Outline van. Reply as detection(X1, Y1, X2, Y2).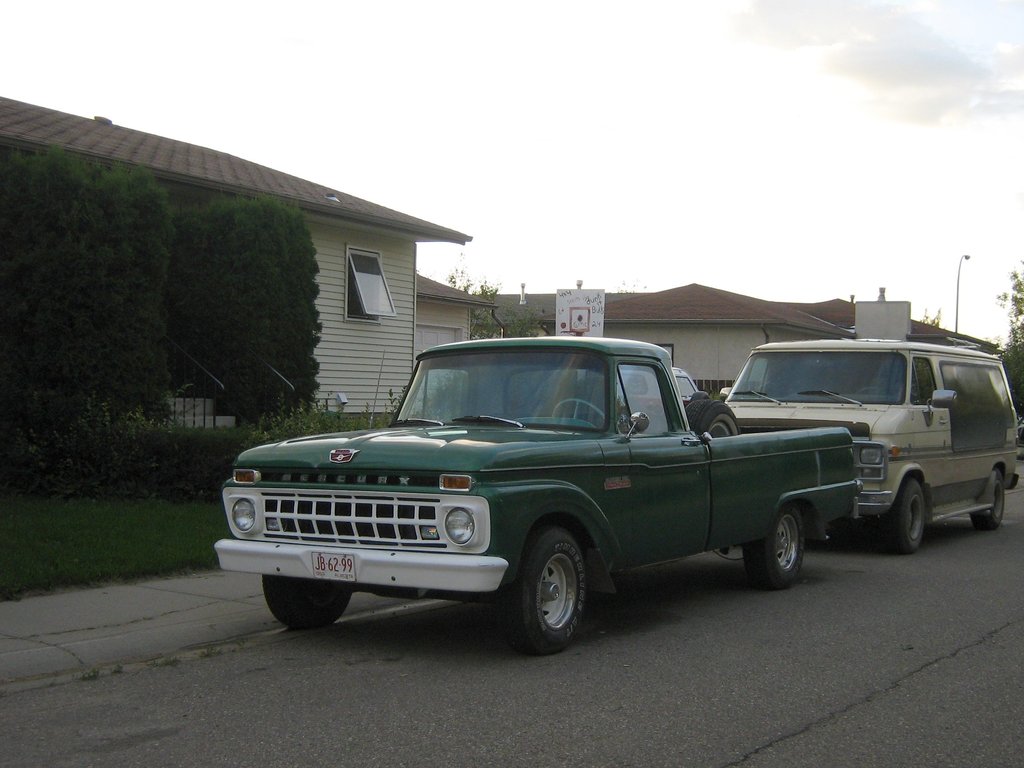
detection(716, 332, 1023, 552).
